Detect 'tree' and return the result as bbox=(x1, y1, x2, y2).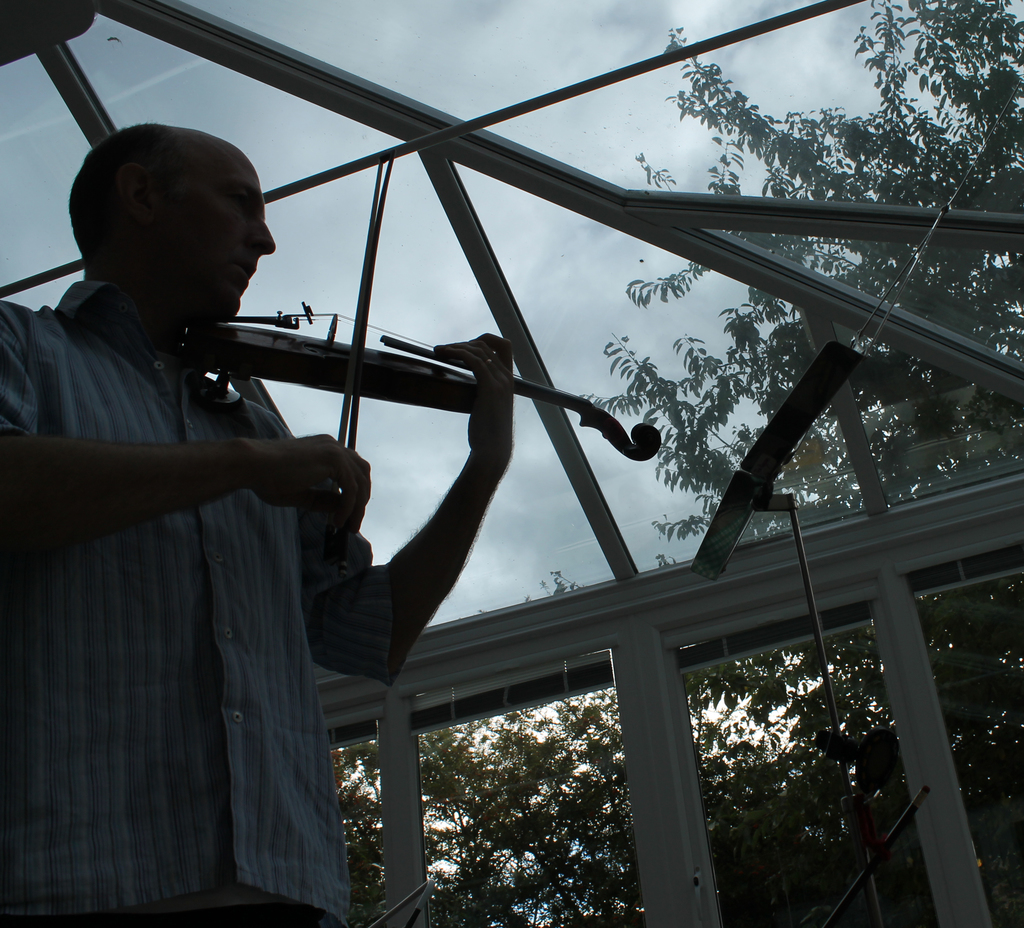
bbox=(331, 687, 812, 927).
